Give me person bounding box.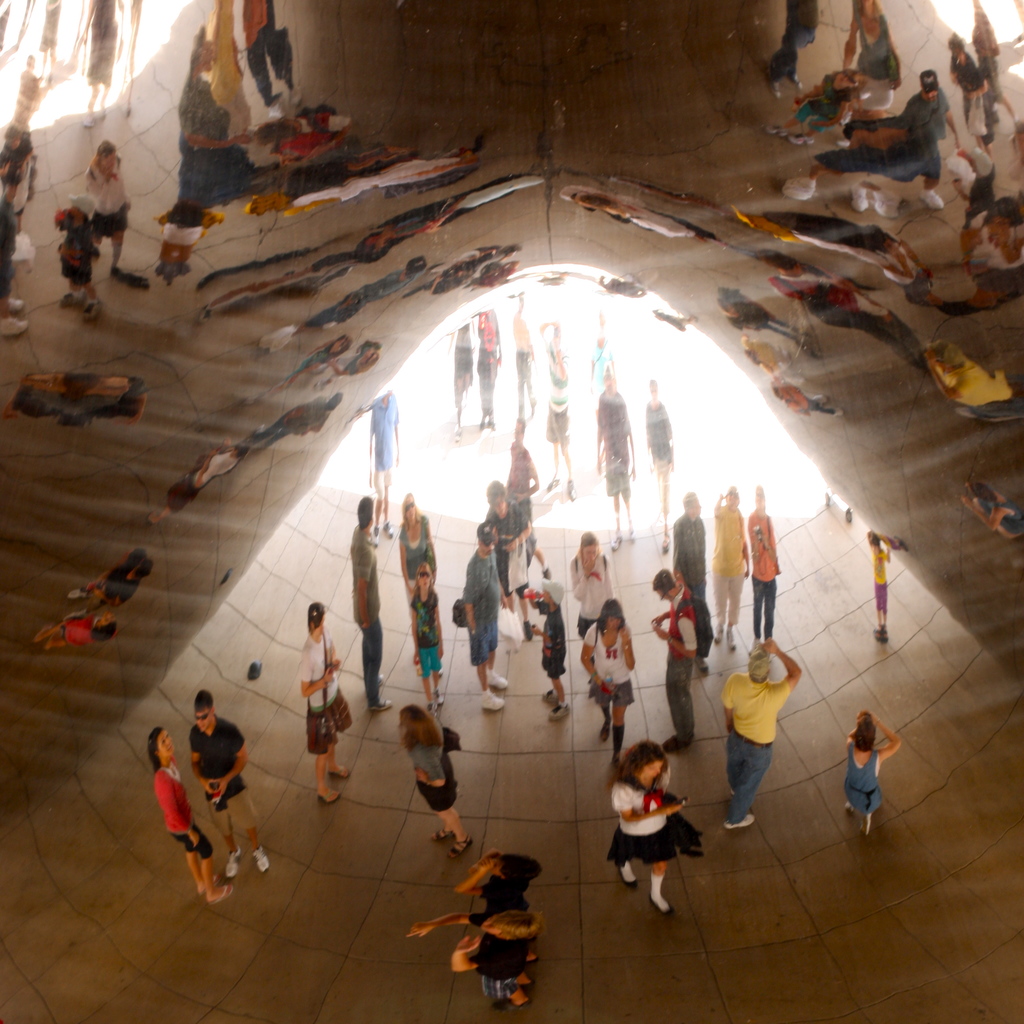
box=[733, 109, 1023, 414].
